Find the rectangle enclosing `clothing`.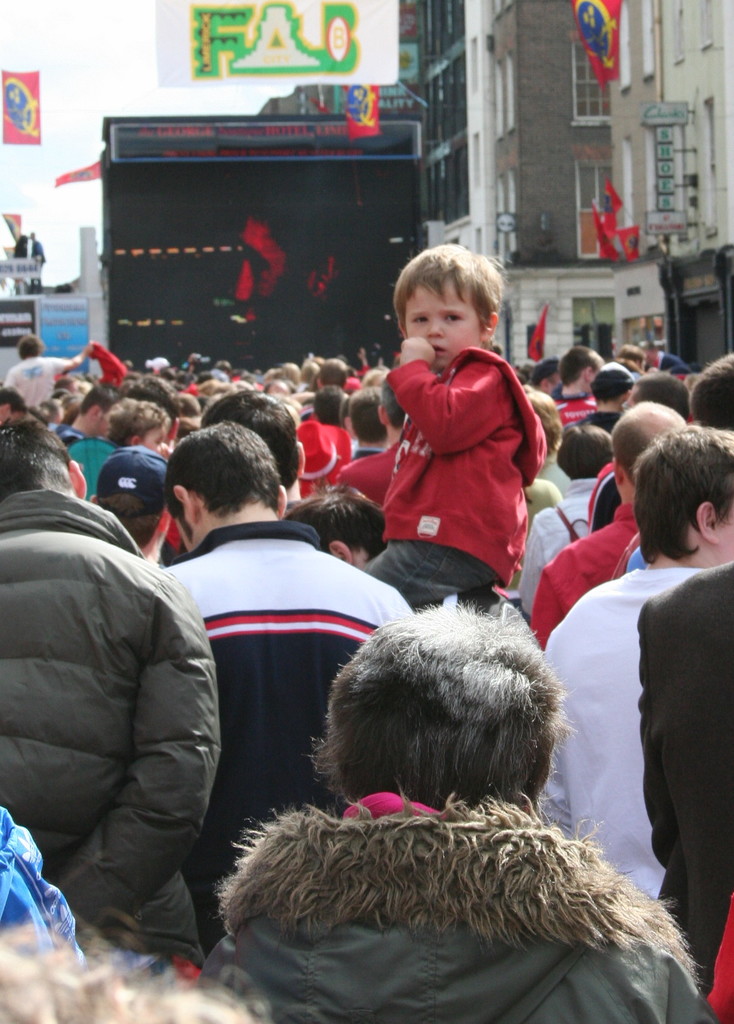
509,477,607,596.
